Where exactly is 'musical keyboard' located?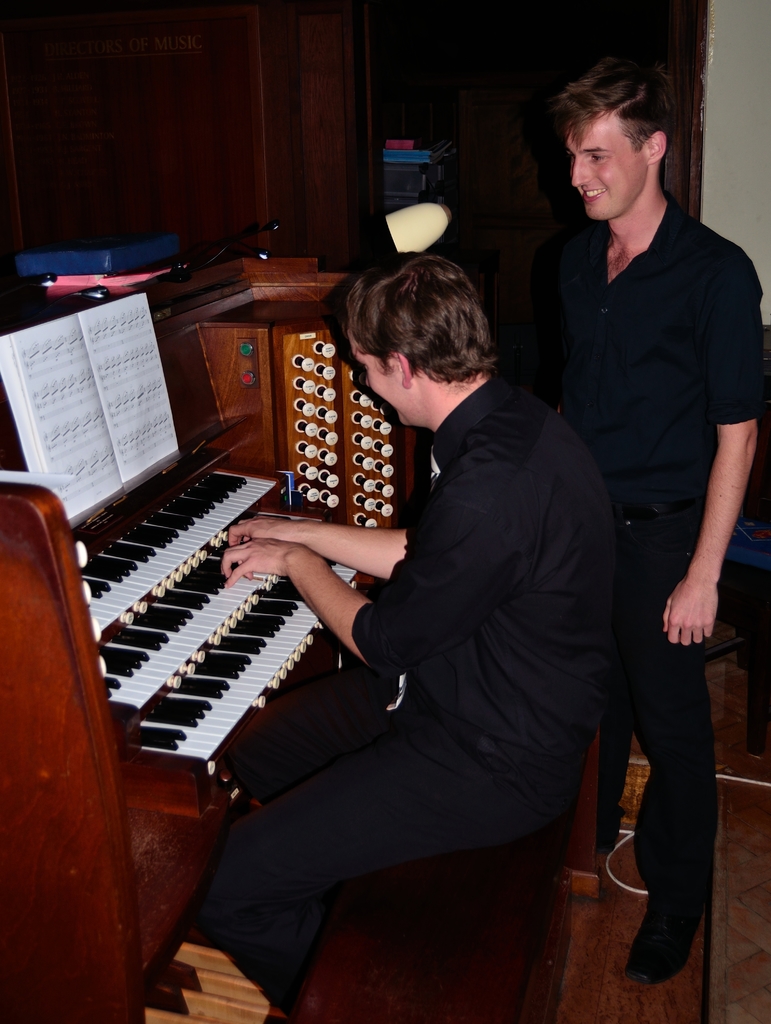
Its bounding box is 104/536/283/718.
